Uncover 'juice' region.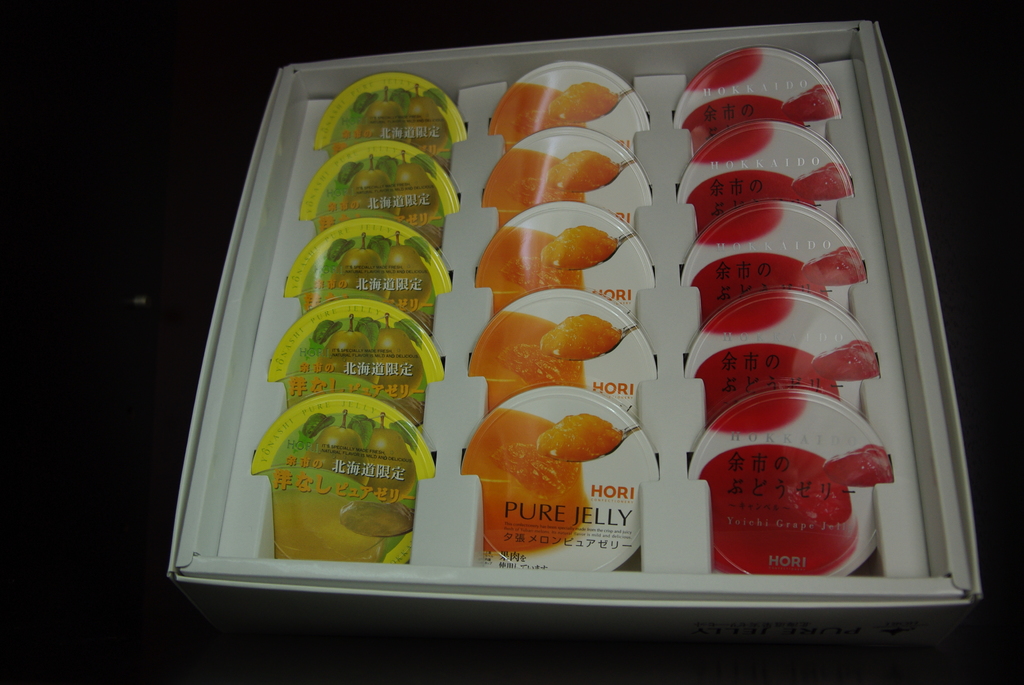
Uncovered: 304/265/431/329.
